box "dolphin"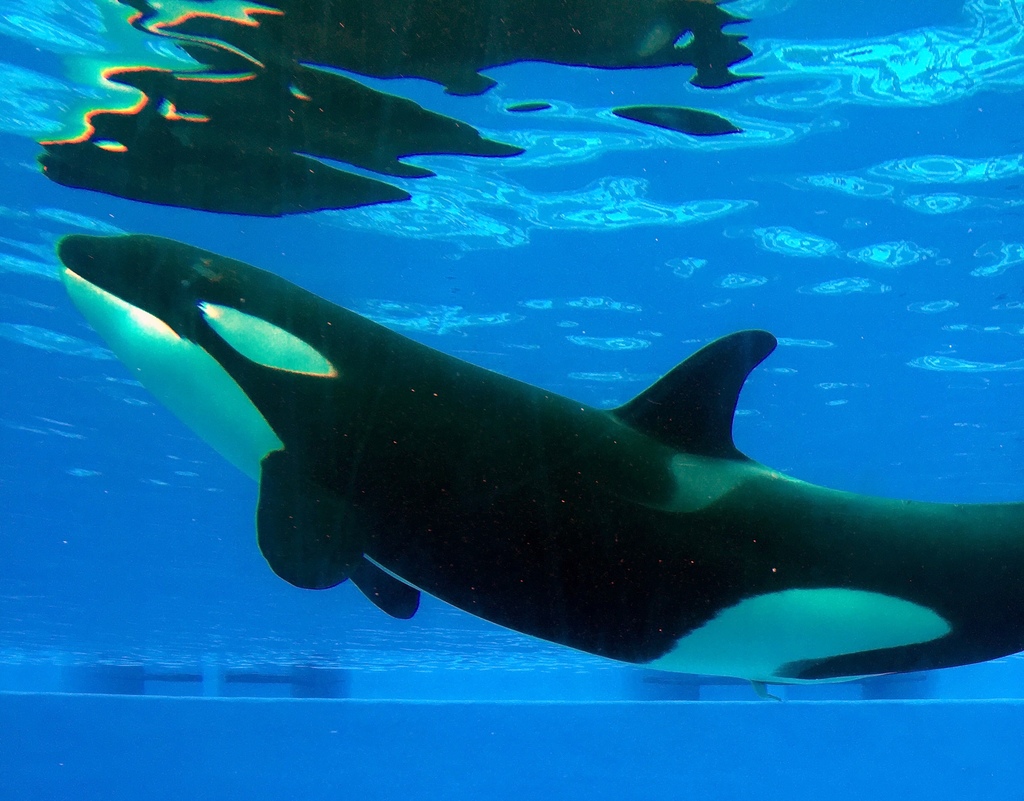
<region>56, 230, 1023, 690</region>
